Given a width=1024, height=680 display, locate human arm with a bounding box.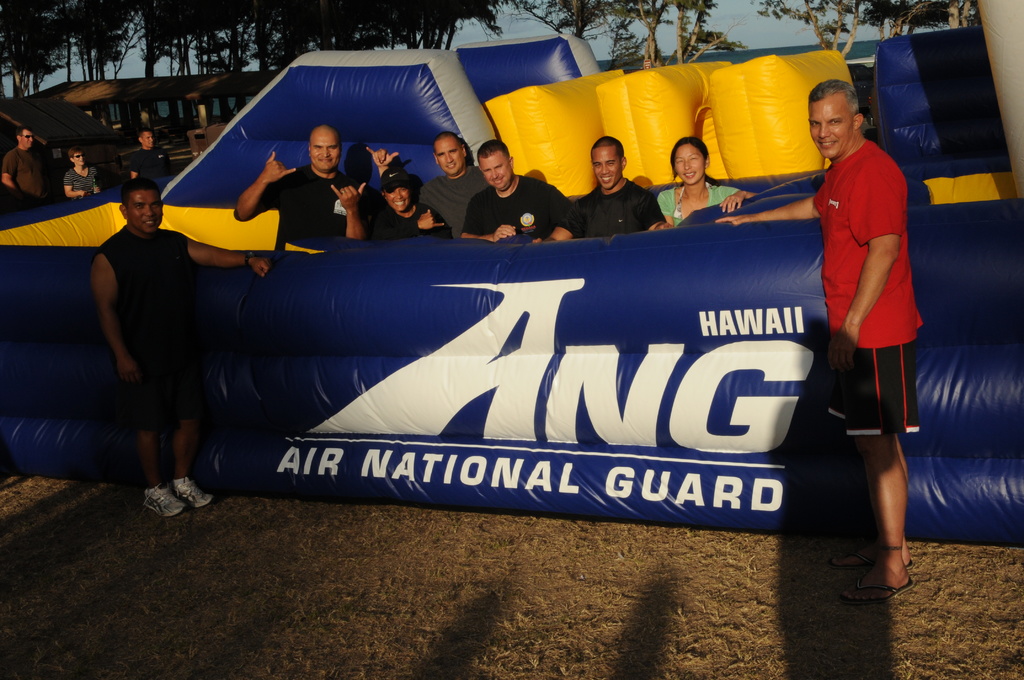
Located: {"left": 404, "top": 186, "right": 448, "bottom": 236}.
